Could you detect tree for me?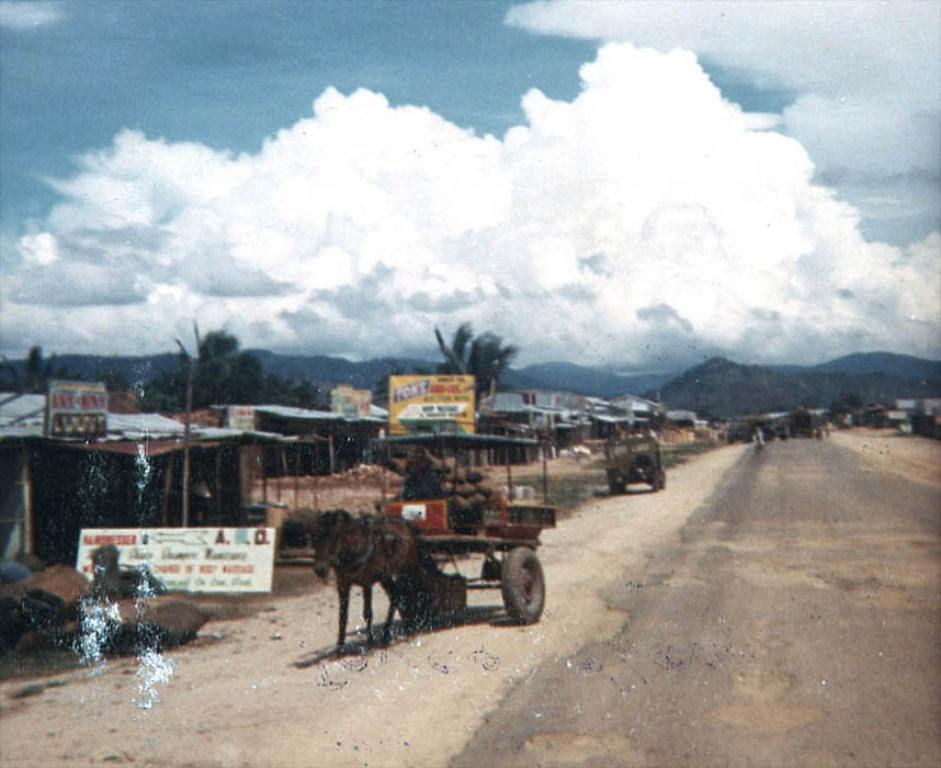
Detection result: x1=137 y1=382 x2=182 y2=415.
